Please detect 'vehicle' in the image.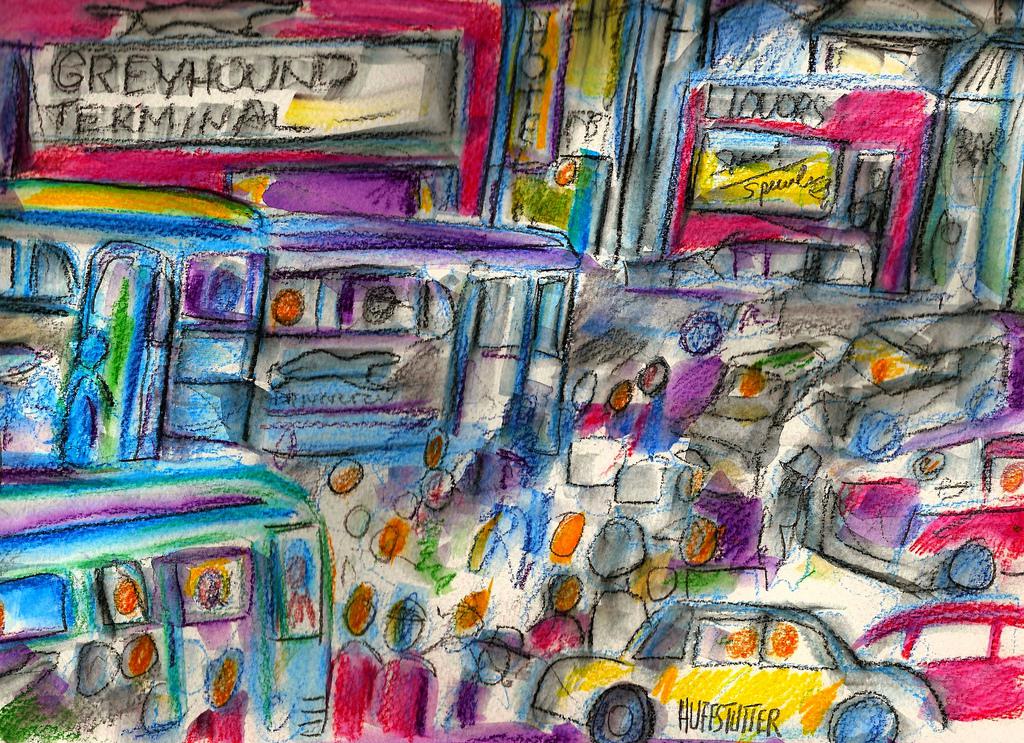
[850, 600, 1023, 721].
